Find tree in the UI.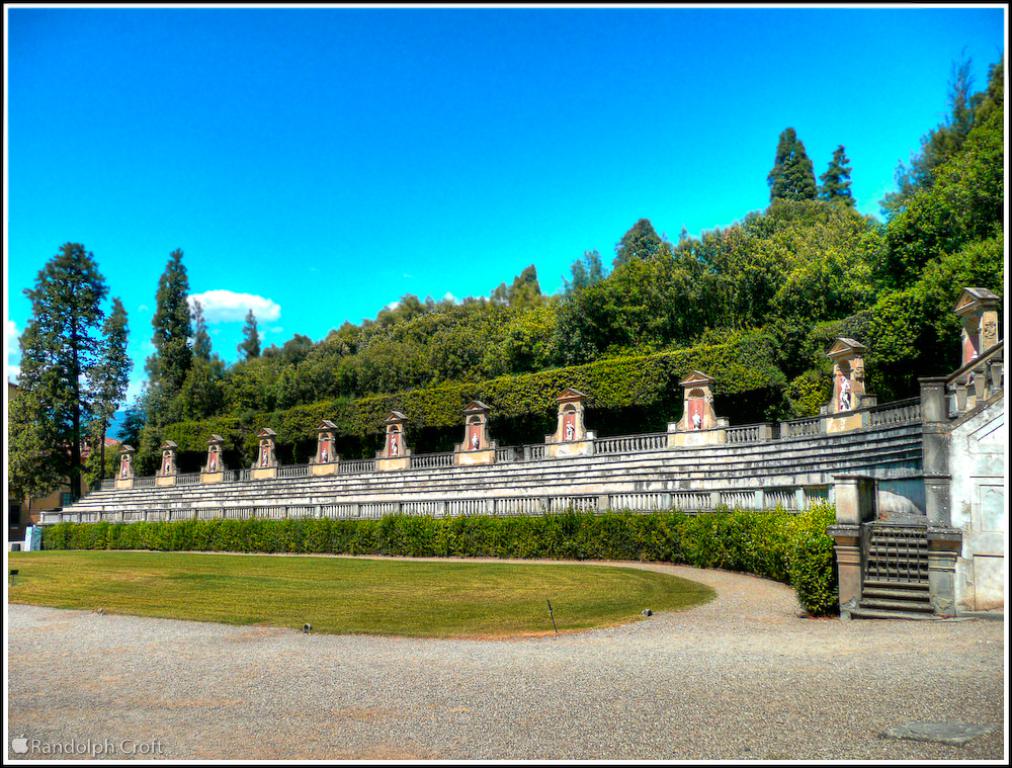
UI element at pyautogui.locateOnScreen(7, 391, 69, 530).
